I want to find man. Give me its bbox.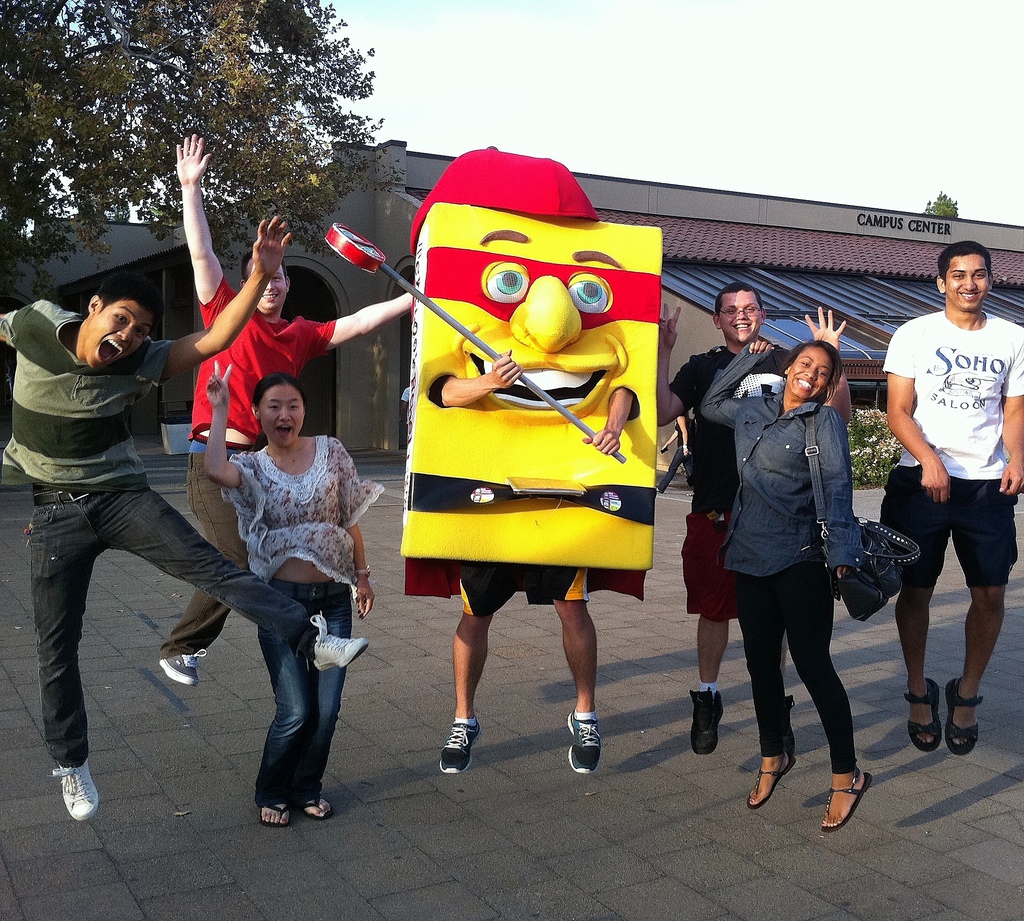
(27,257,302,815).
